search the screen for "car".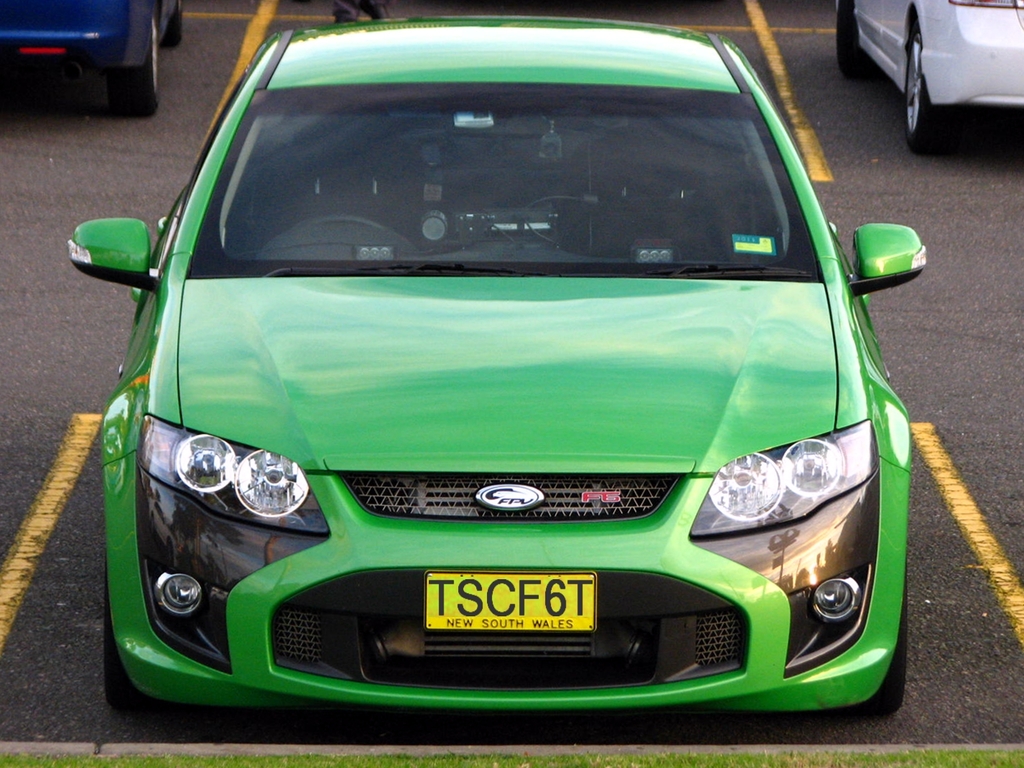
Found at pyautogui.locateOnScreen(834, 0, 1023, 152).
